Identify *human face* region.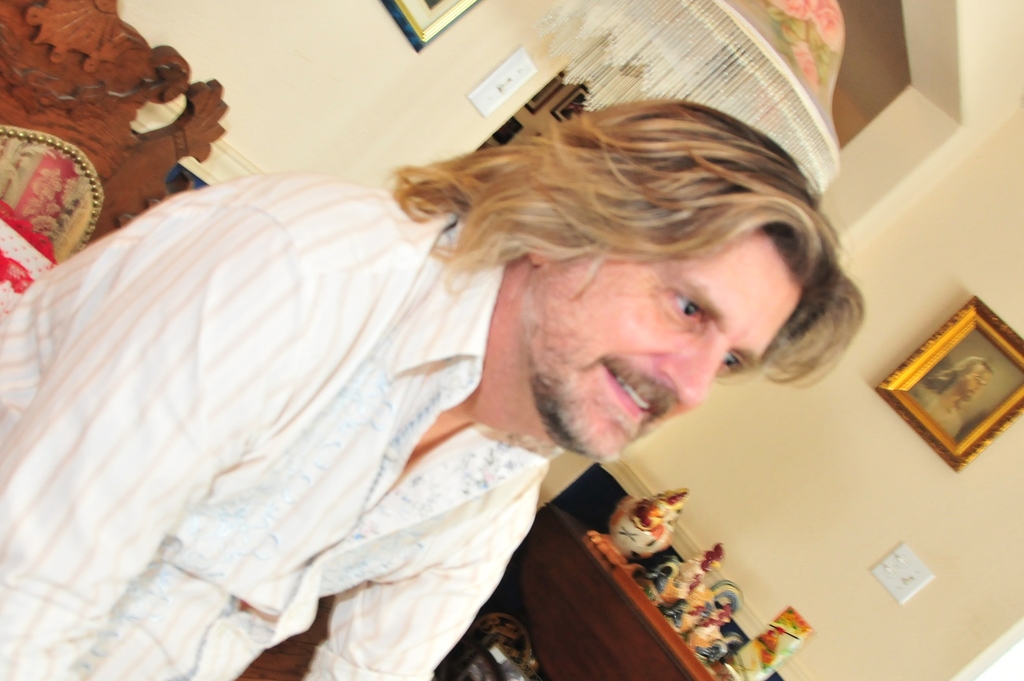
Region: 530, 232, 801, 462.
